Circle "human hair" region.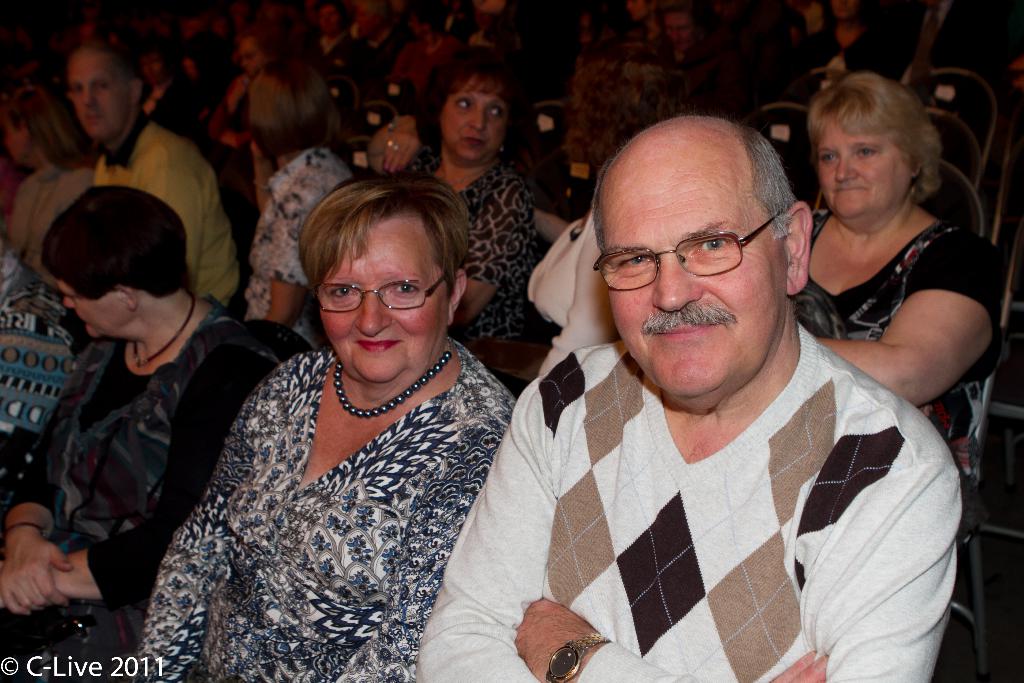
Region: box(564, 62, 636, 154).
